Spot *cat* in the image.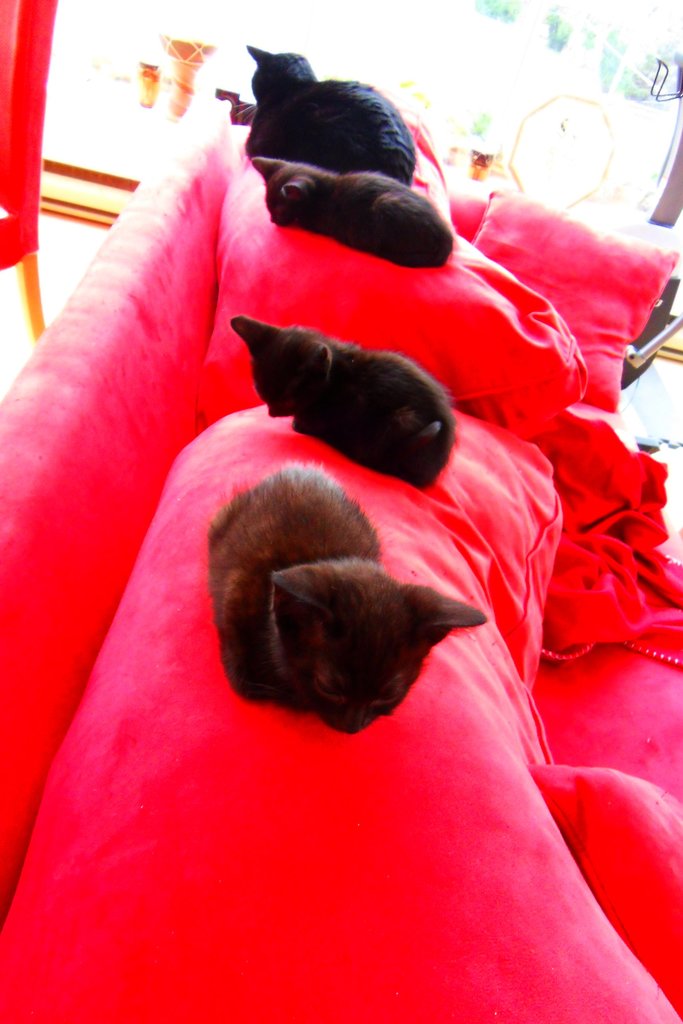
*cat* found at 231 316 463 490.
